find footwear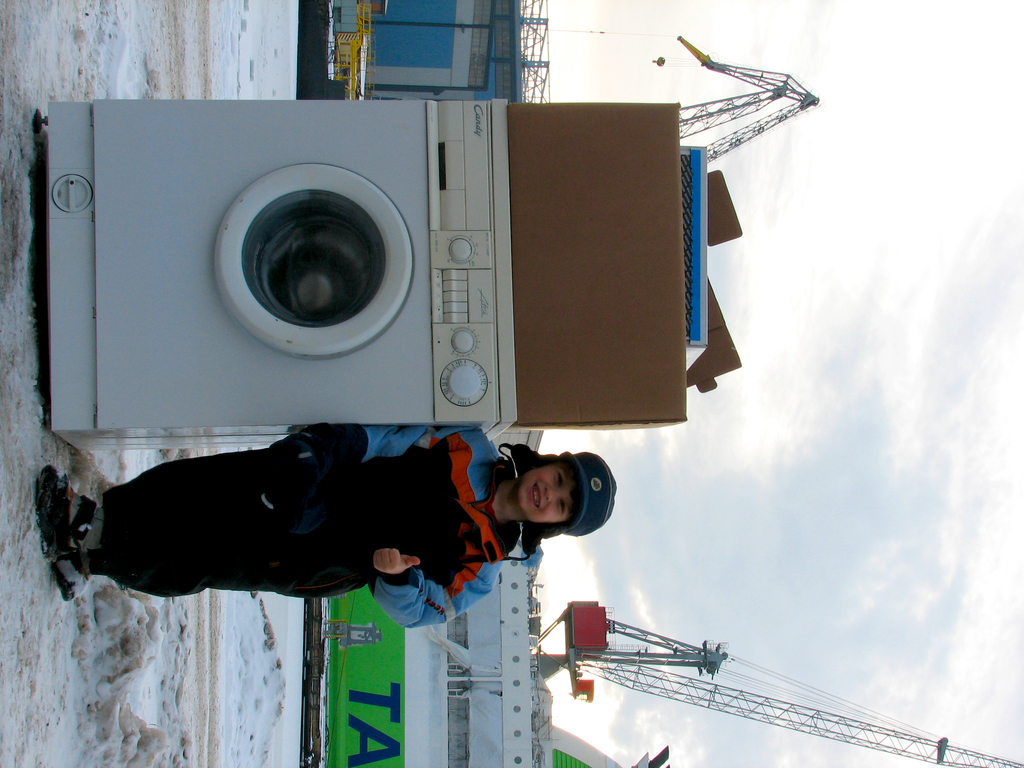
[40, 537, 91, 600]
